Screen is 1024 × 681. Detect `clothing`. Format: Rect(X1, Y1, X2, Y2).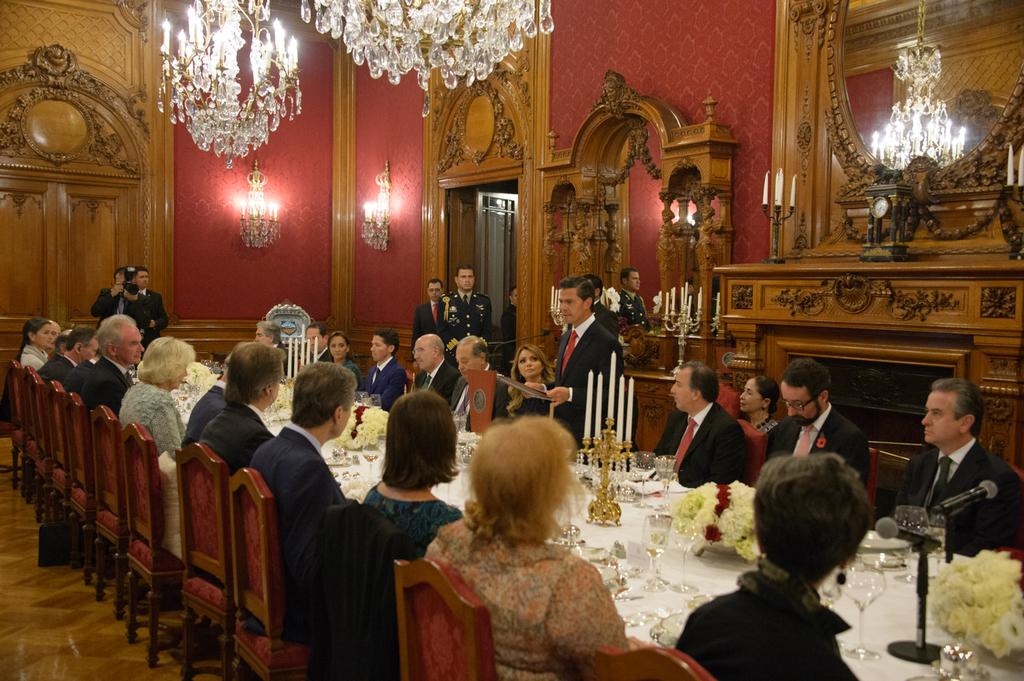
Rect(231, 416, 349, 628).
